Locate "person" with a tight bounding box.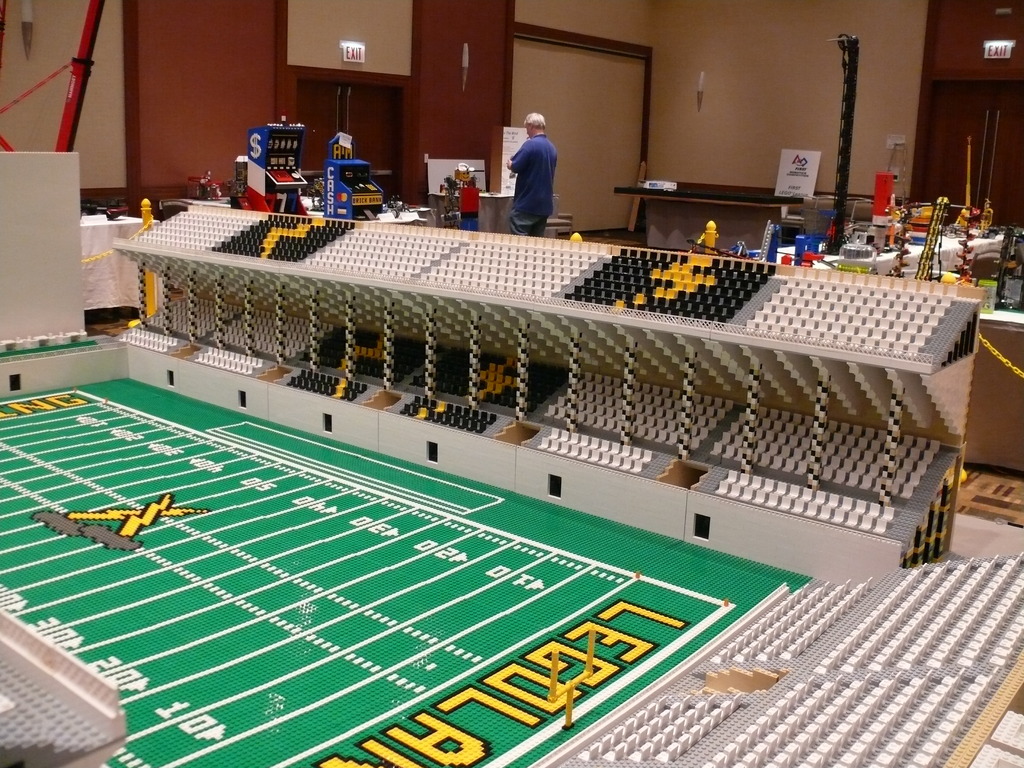
[left=501, top=109, right=561, bottom=236].
